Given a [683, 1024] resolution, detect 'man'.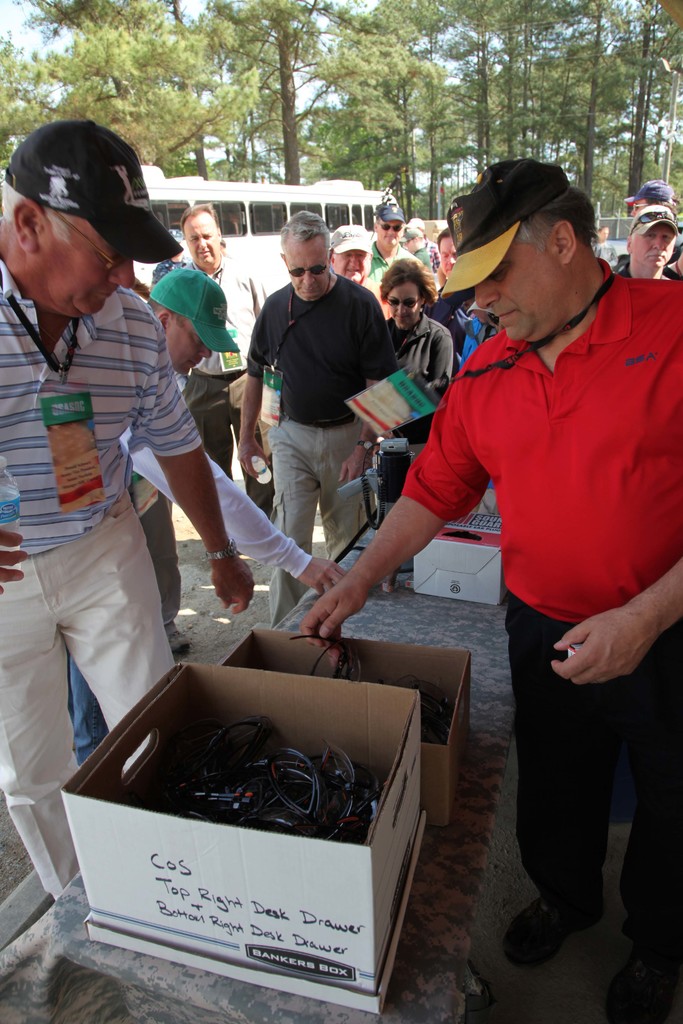
detection(593, 179, 682, 281).
